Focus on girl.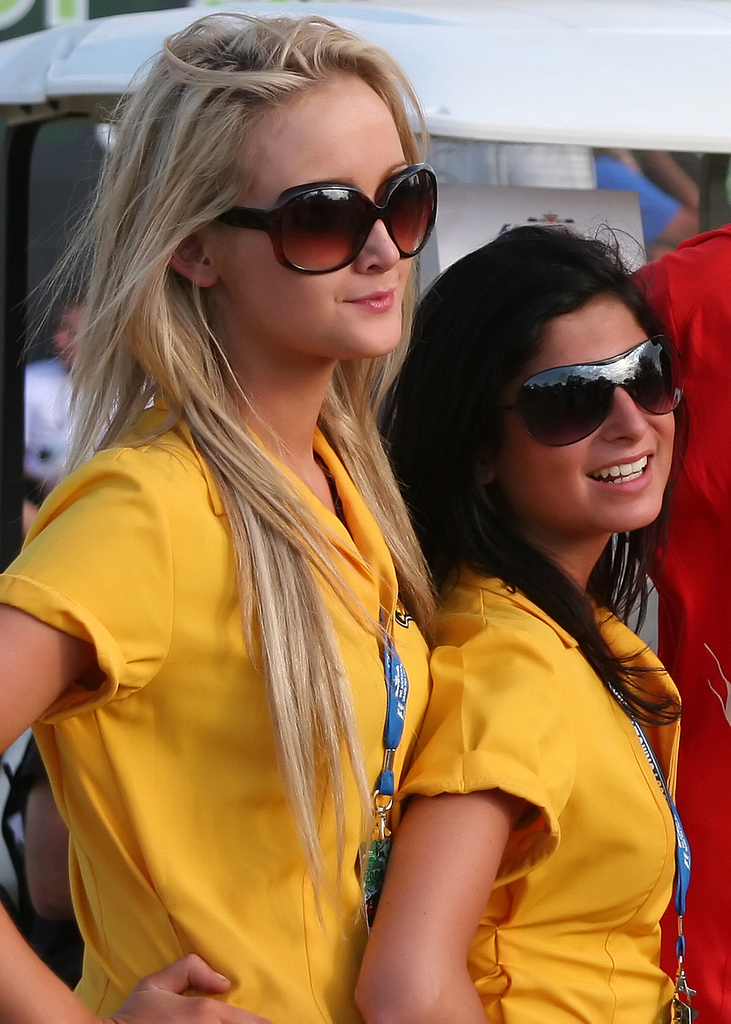
Focused at bbox=[356, 230, 689, 1023].
